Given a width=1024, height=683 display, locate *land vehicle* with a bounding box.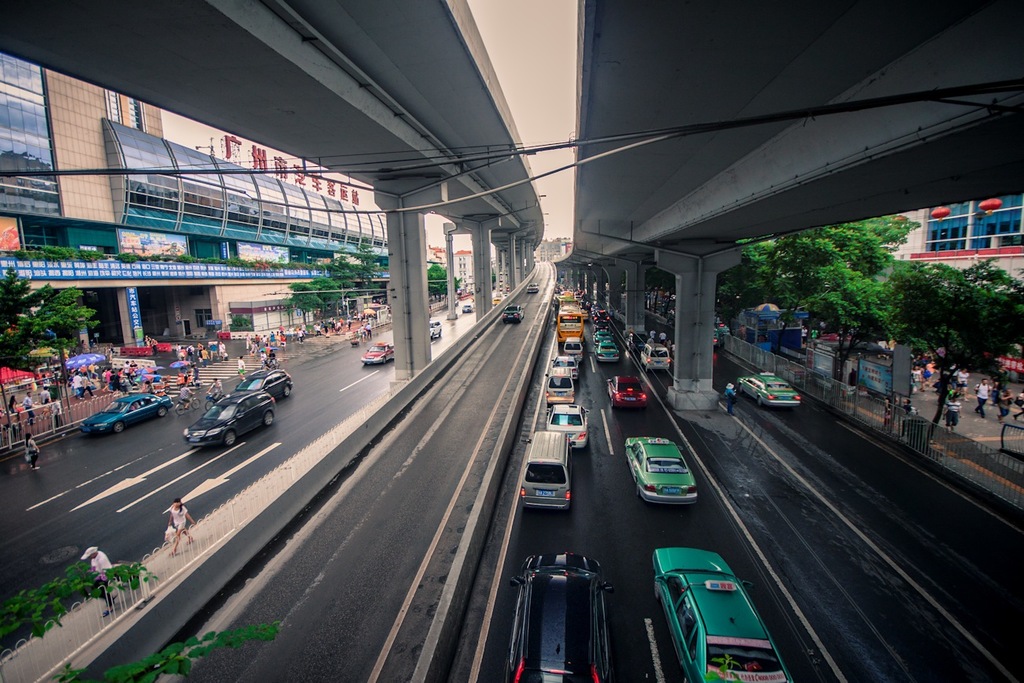
Located: {"x1": 597, "y1": 332, "x2": 610, "y2": 342}.
